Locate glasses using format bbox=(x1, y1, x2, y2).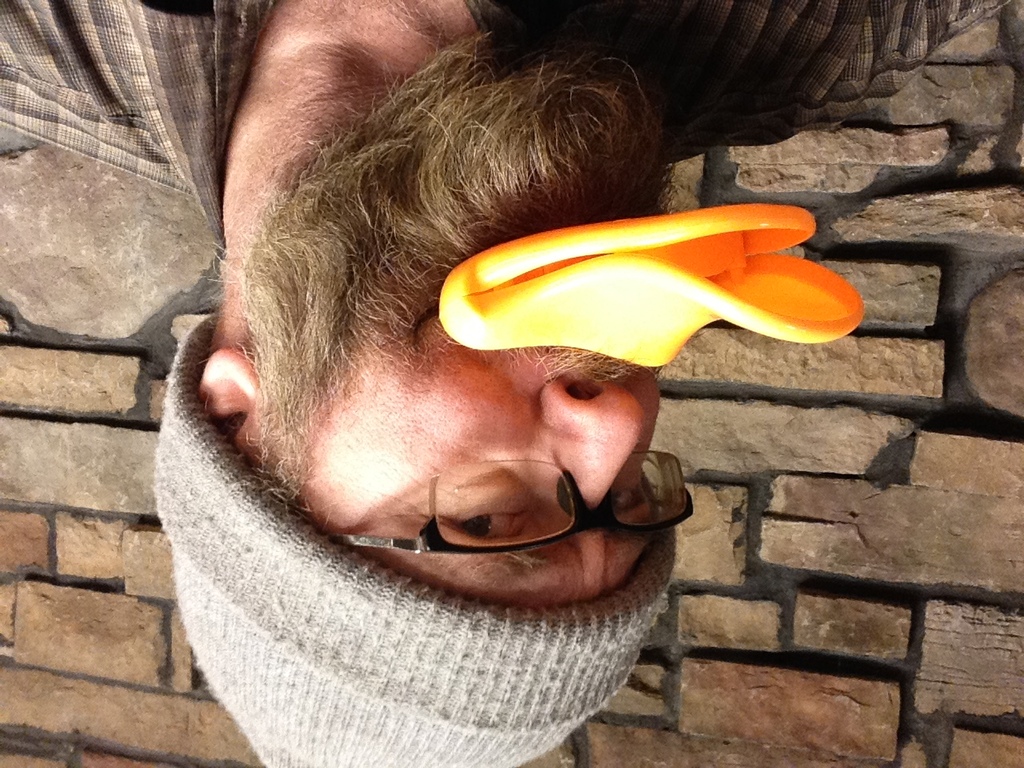
bbox=(332, 458, 692, 540).
